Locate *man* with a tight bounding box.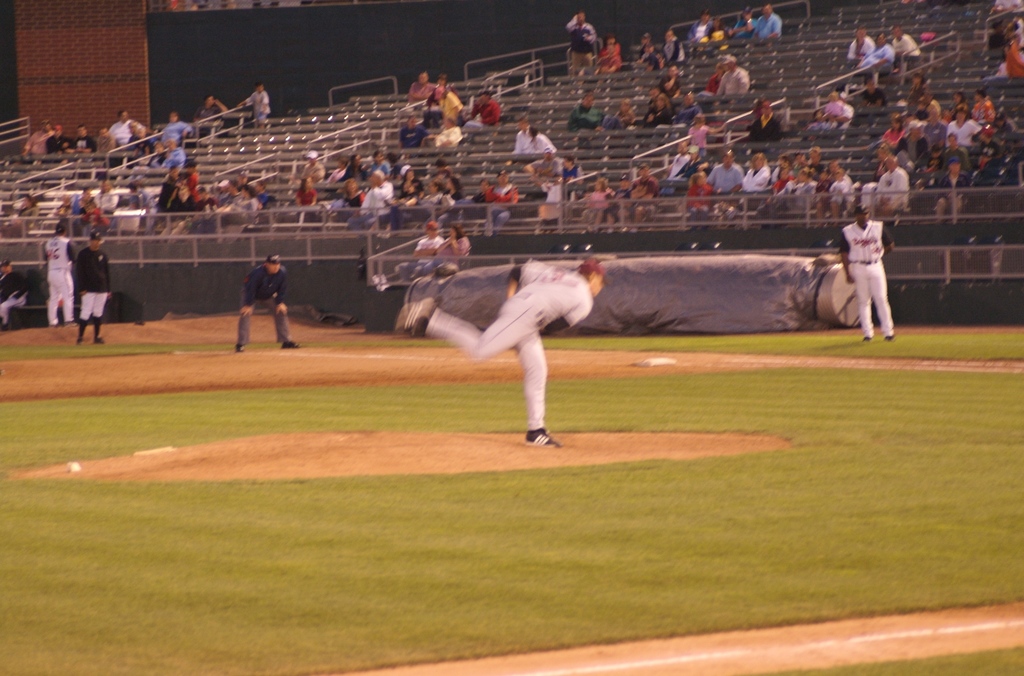
box=[45, 124, 70, 154].
